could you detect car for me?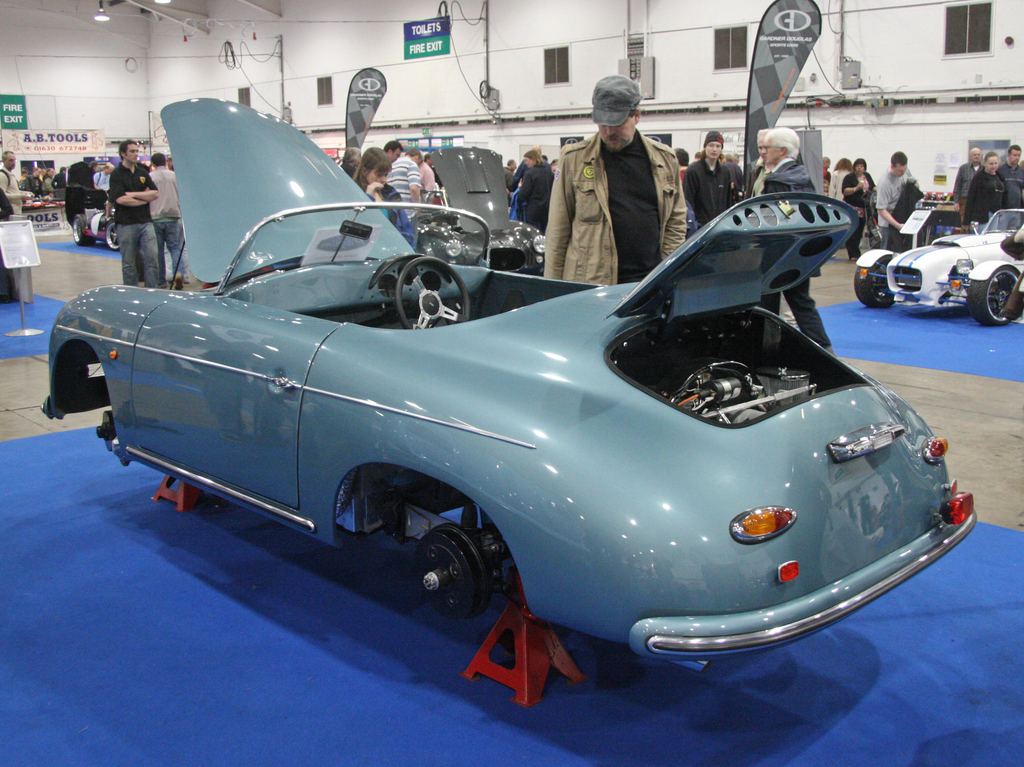
Detection result: detection(413, 143, 546, 276).
